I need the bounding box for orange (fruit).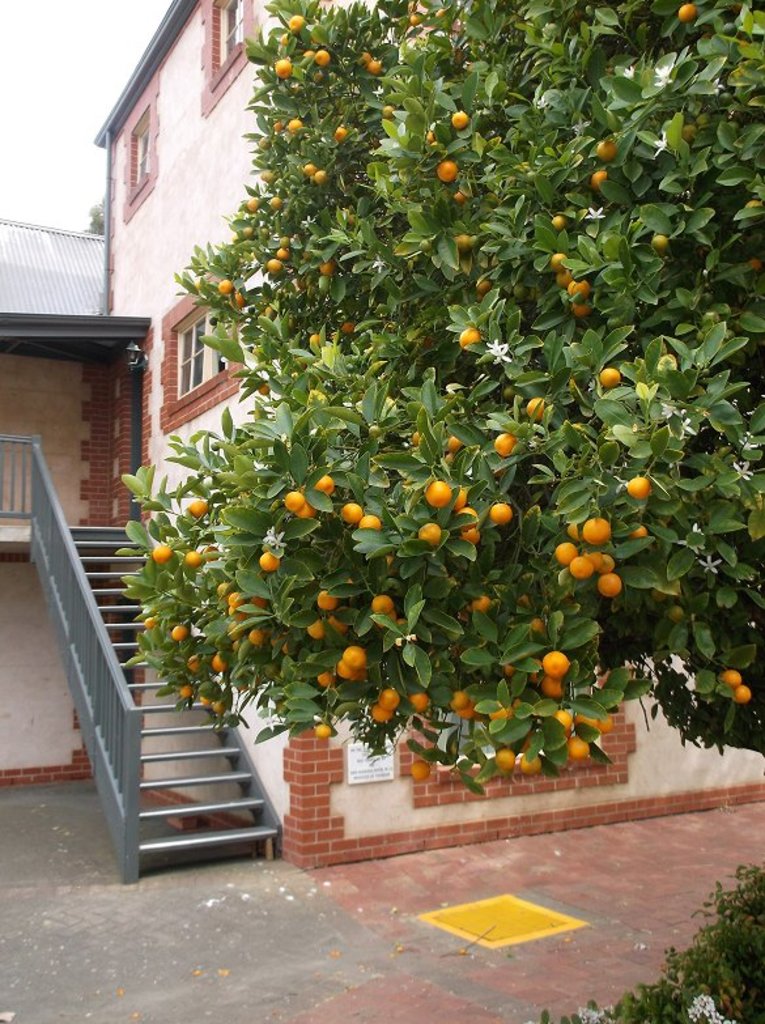
Here it is: pyautogui.locateOnScreen(183, 498, 205, 510).
